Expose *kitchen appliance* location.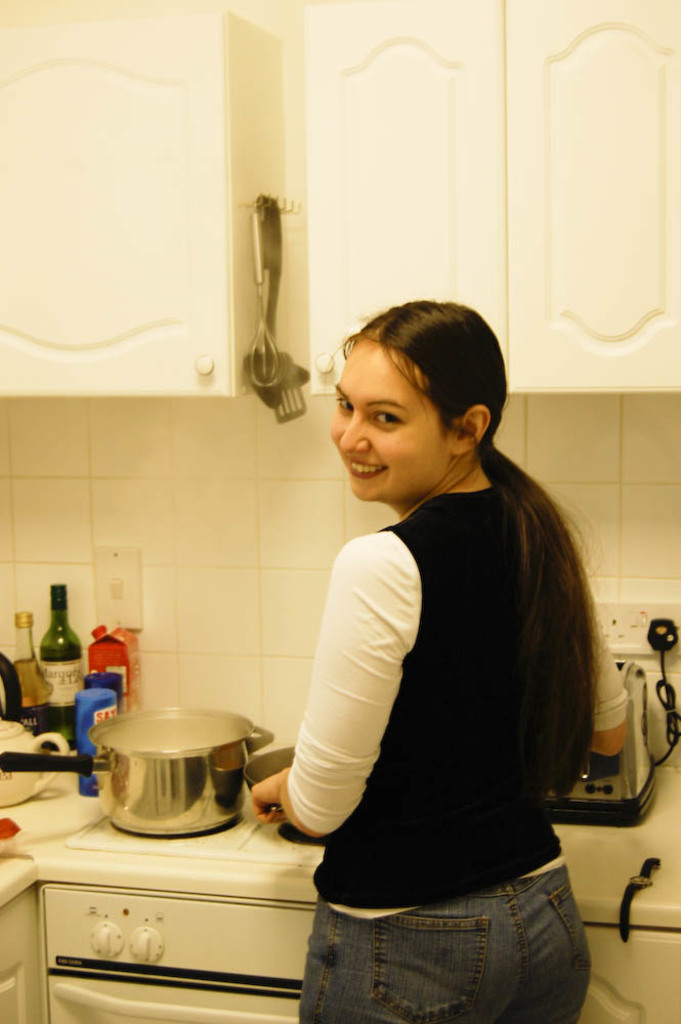
Exposed at (41,707,316,999).
